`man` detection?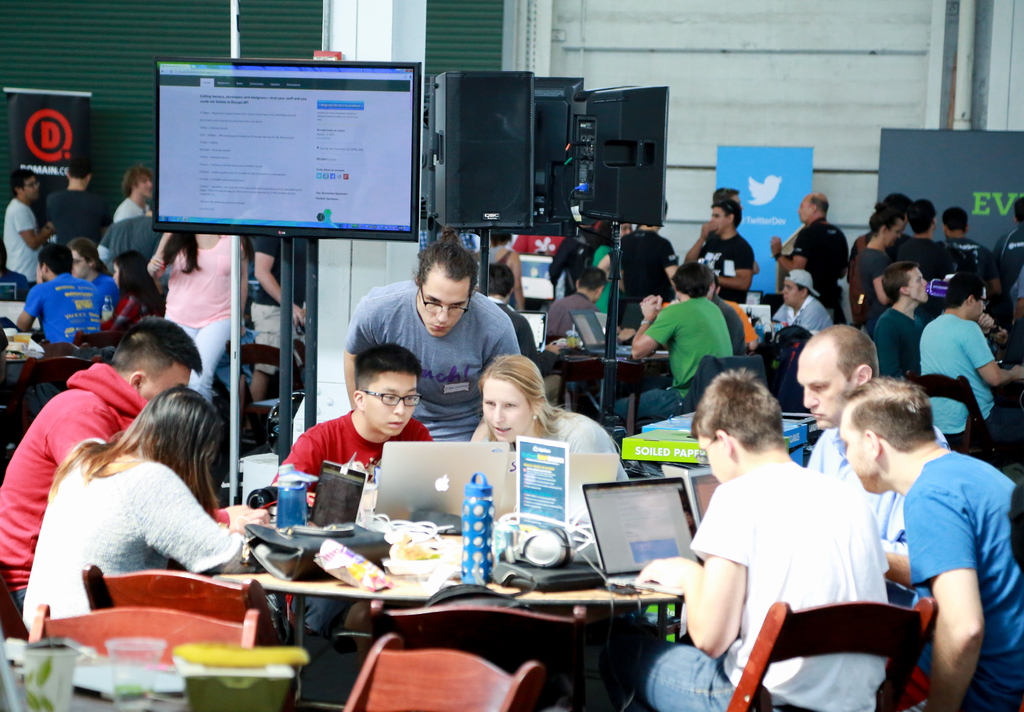
(x1=869, y1=259, x2=943, y2=387)
